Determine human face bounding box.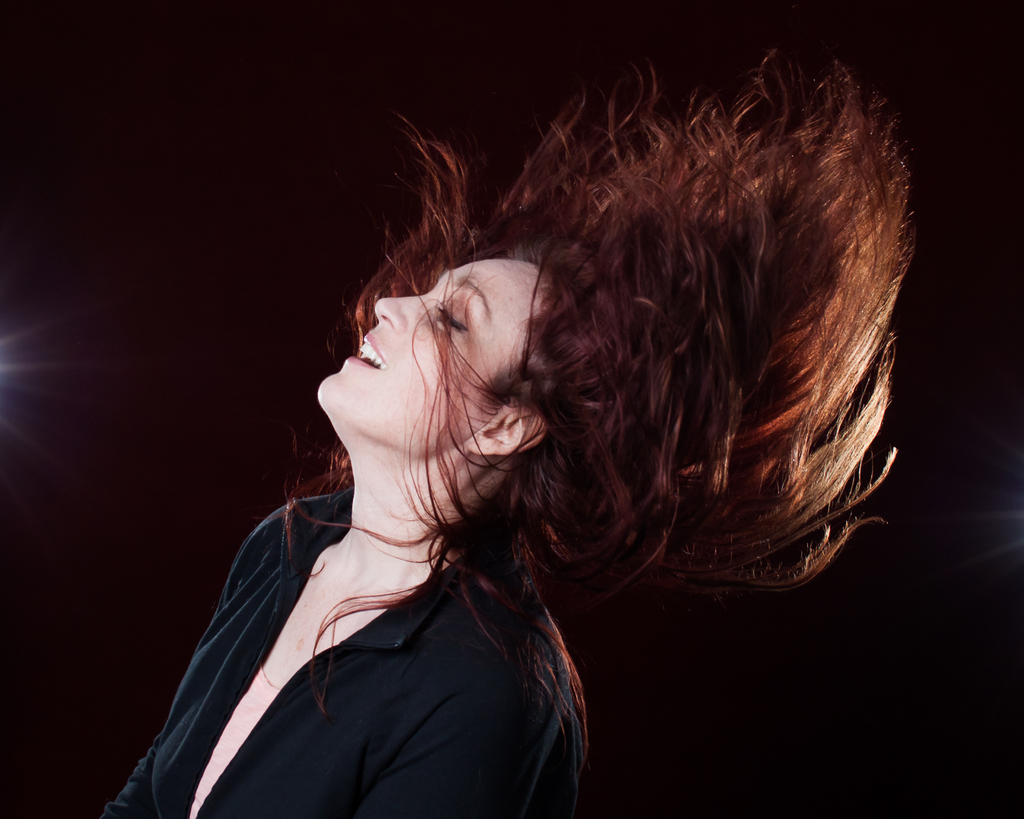
Determined: Rect(321, 255, 546, 461).
